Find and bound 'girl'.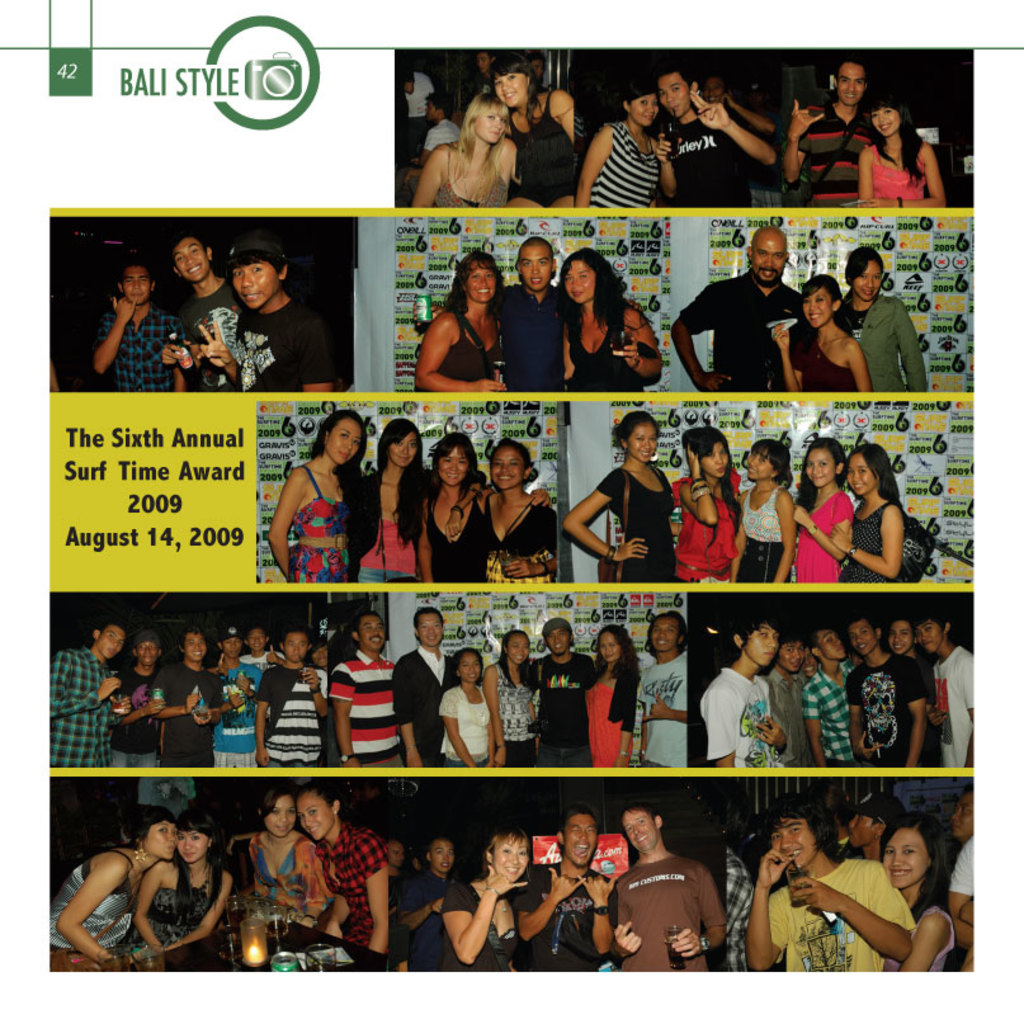
Bound: {"x1": 827, "y1": 440, "x2": 906, "y2": 582}.
